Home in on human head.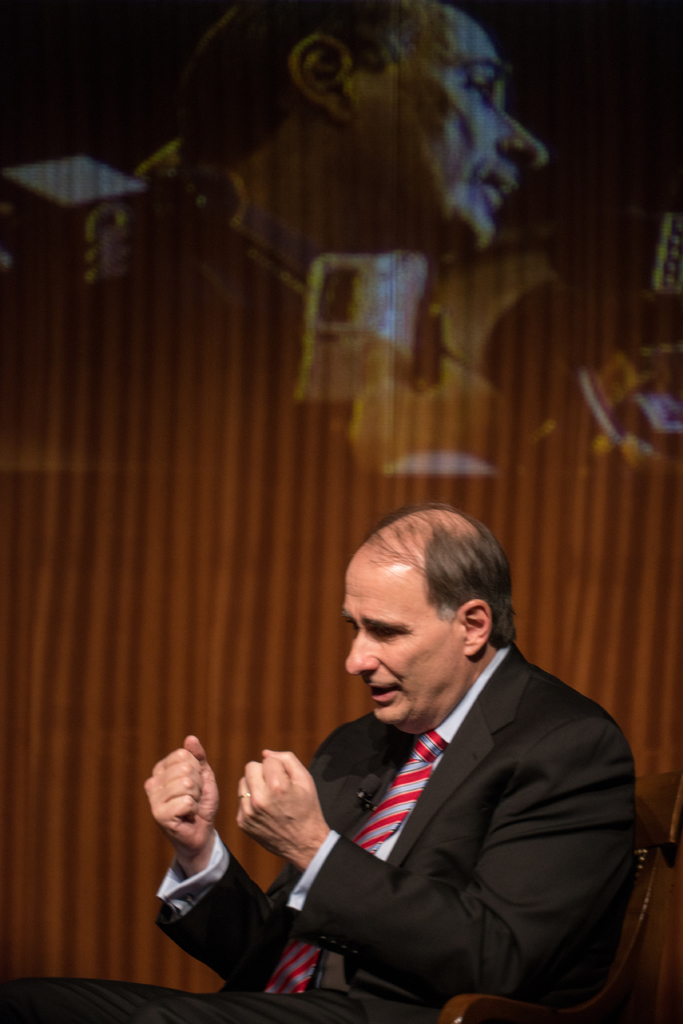
Homed in at BBox(204, 0, 544, 249).
